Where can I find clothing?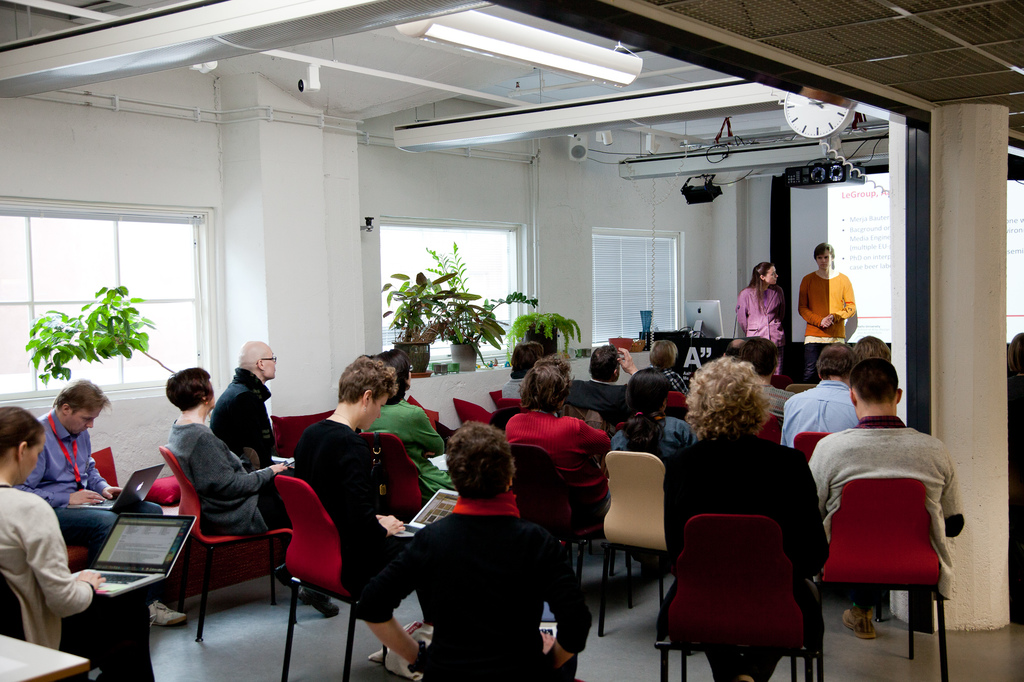
You can find it at bbox=(202, 362, 284, 523).
